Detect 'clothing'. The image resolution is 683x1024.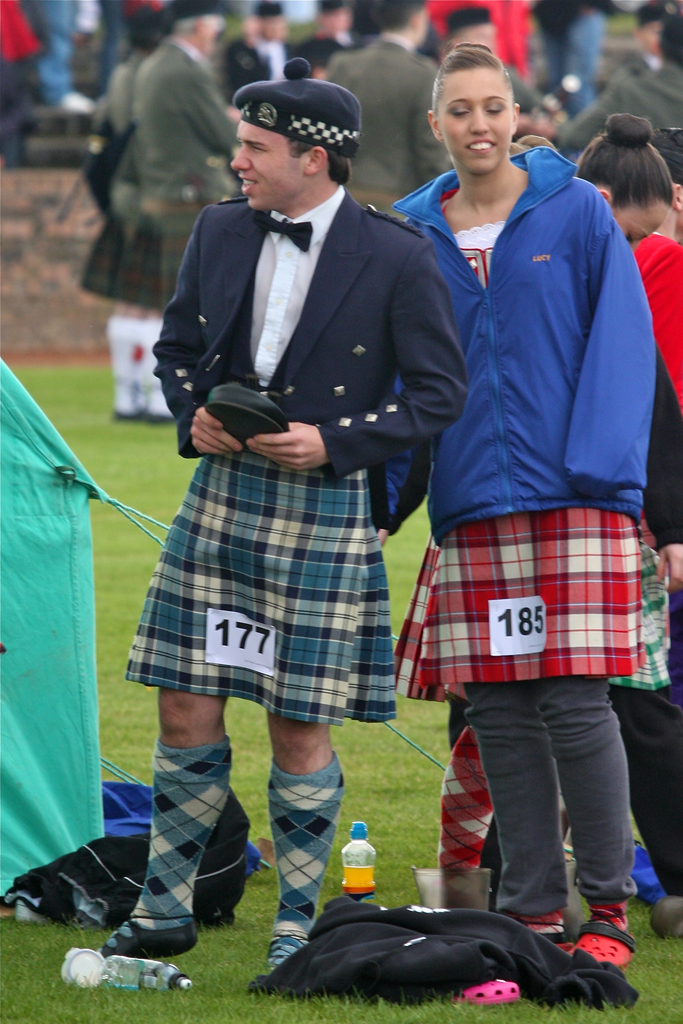
(x1=147, y1=154, x2=443, y2=769).
